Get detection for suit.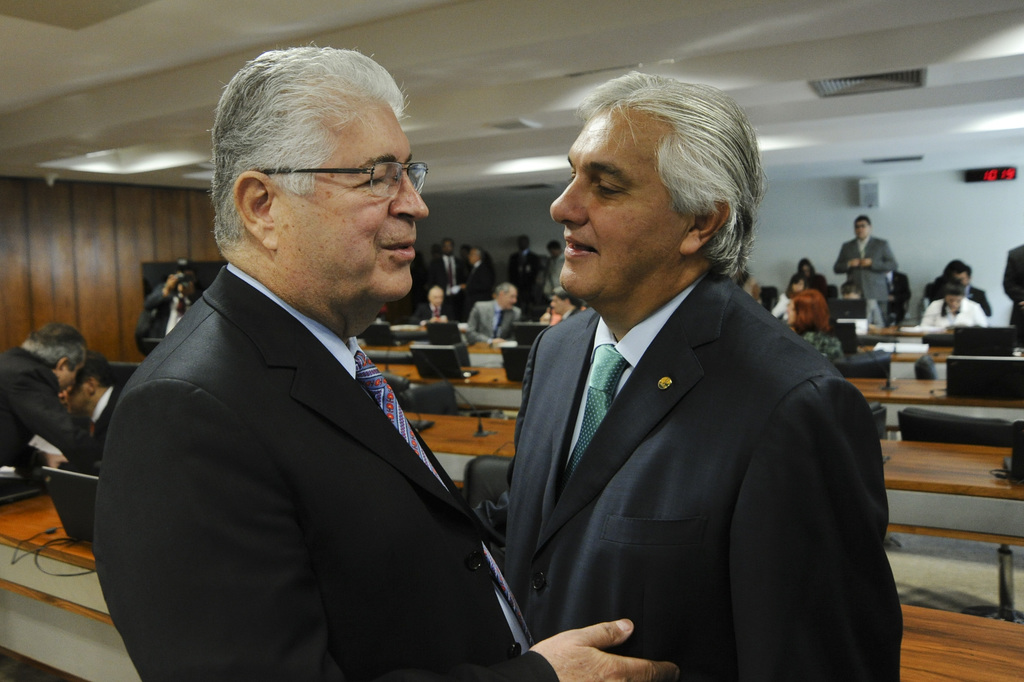
Detection: bbox=[465, 263, 496, 311].
